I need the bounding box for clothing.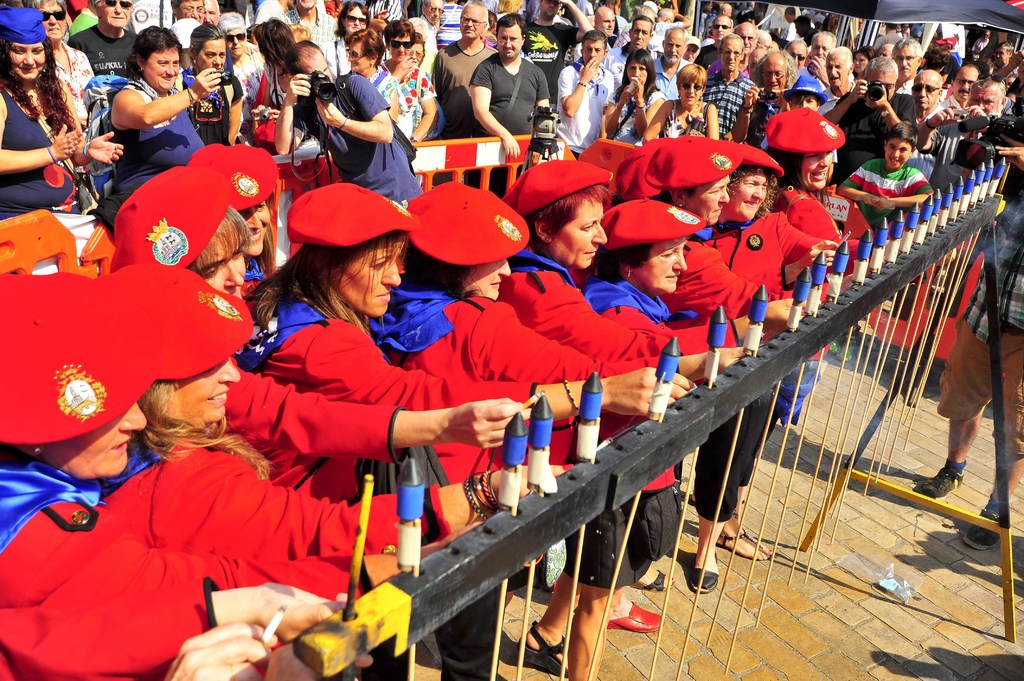
Here it is: box(0, 0, 46, 44).
